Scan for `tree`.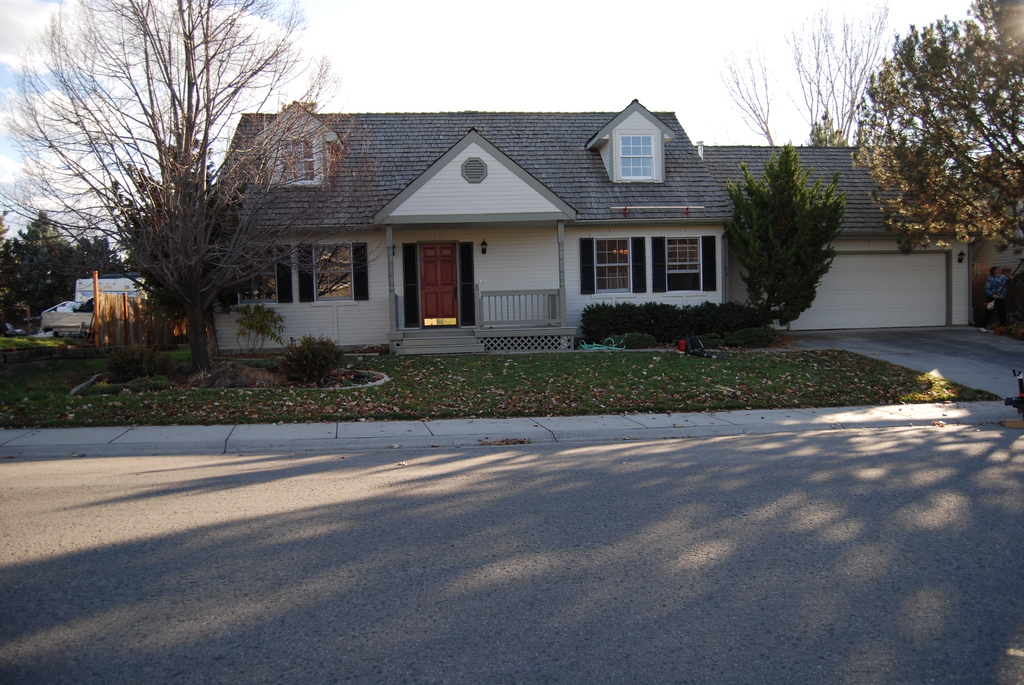
Scan result: pyautogui.locateOnScreen(90, 234, 118, 271).
